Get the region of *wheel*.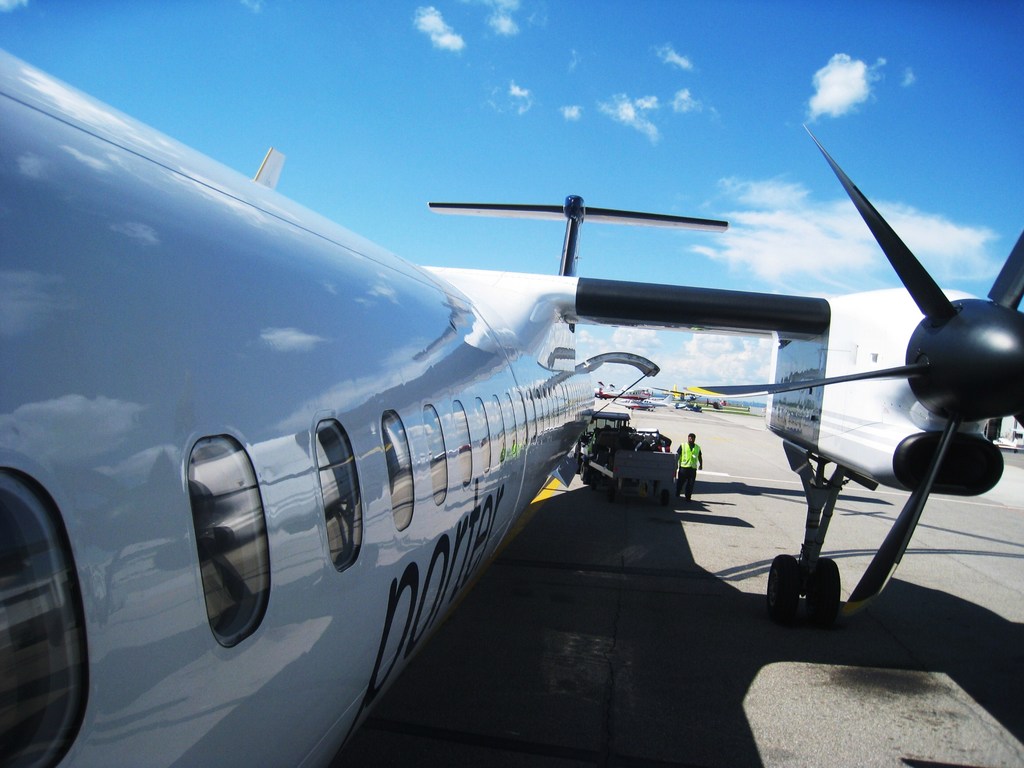
[808, 556, 841, 633].
